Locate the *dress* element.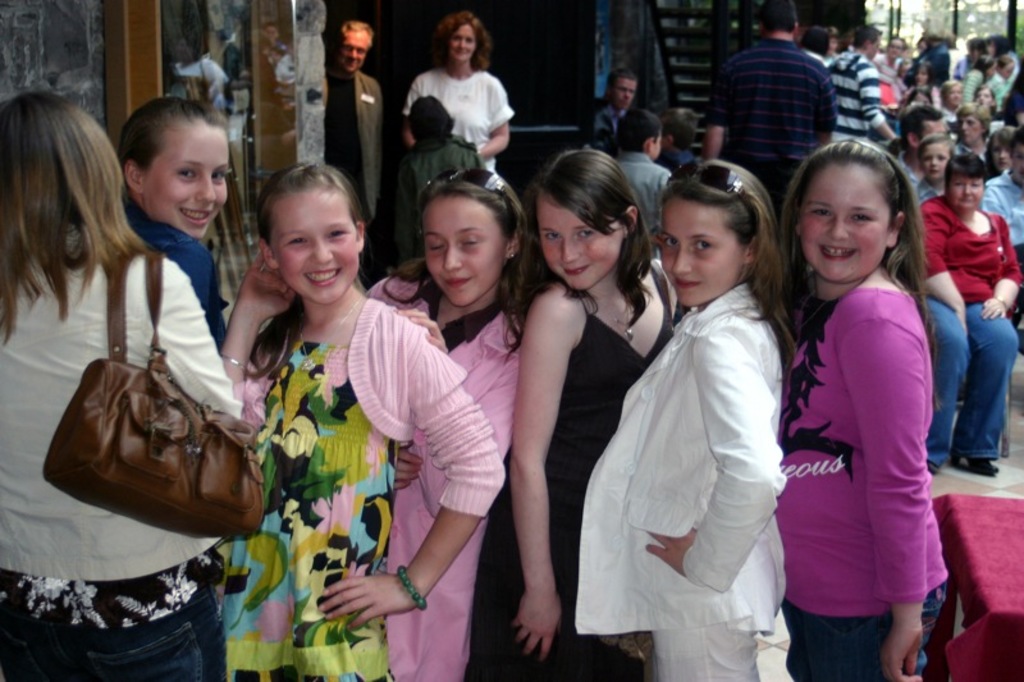
Element bbox: (x1=465, y1=257, x2=652, y2=681).
